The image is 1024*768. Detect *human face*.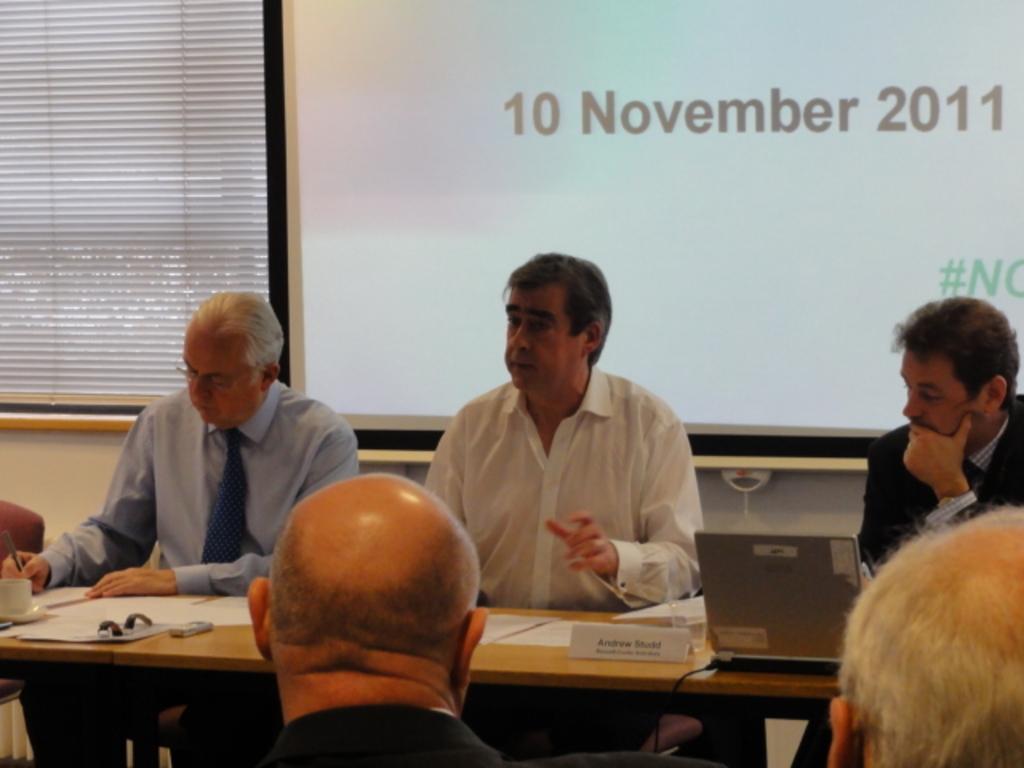
Detection: Rect(187, 347, 250, 422).
